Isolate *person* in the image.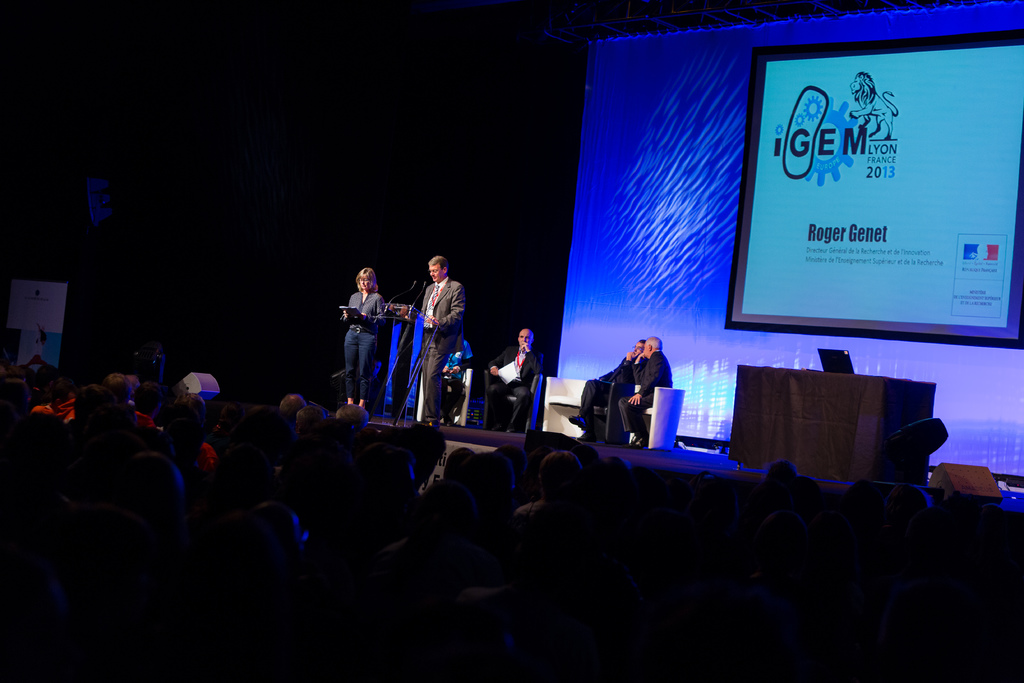
Isolated region: 337,258,391,405.
